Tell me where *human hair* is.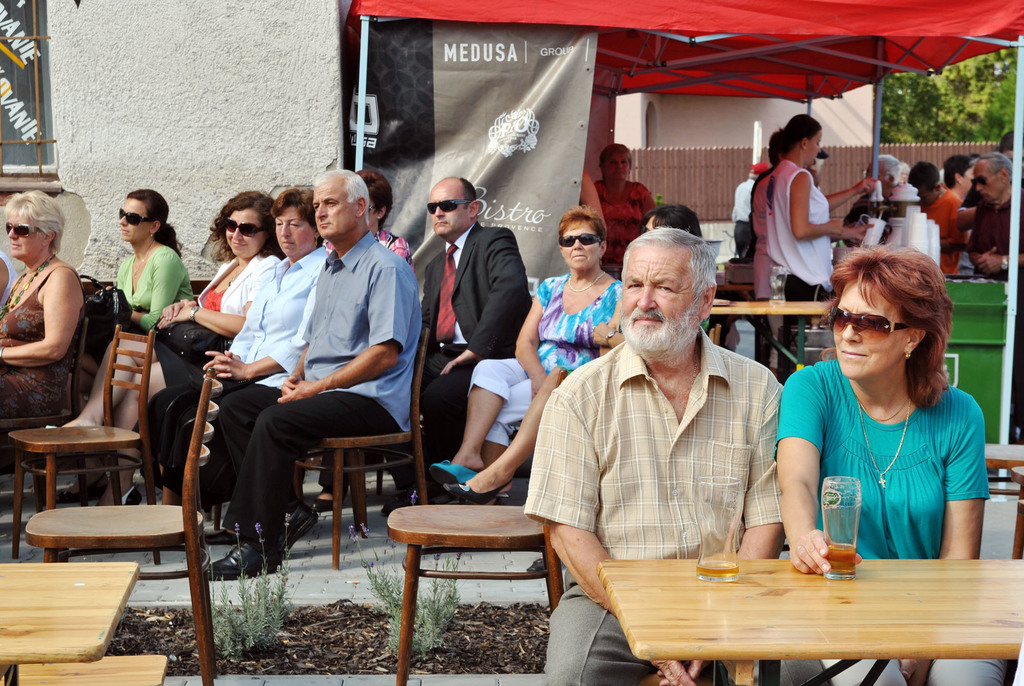
*human hair* is at pyautogui.locateOnScreen(205, 189, 285, 263).
